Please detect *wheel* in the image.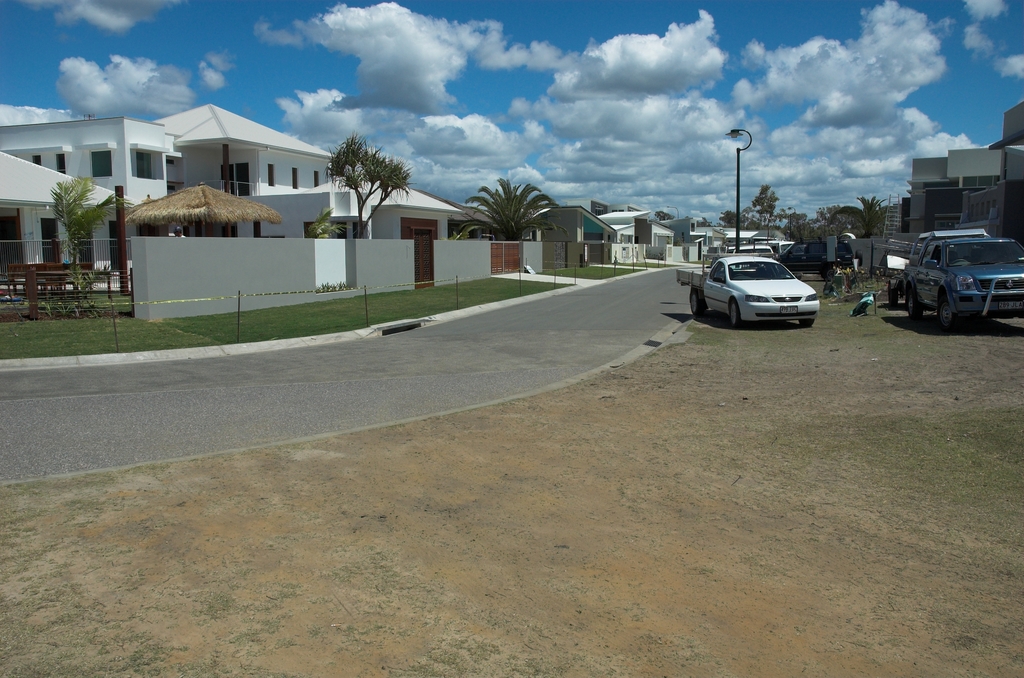
bbox(940, 296, 958, 330).
